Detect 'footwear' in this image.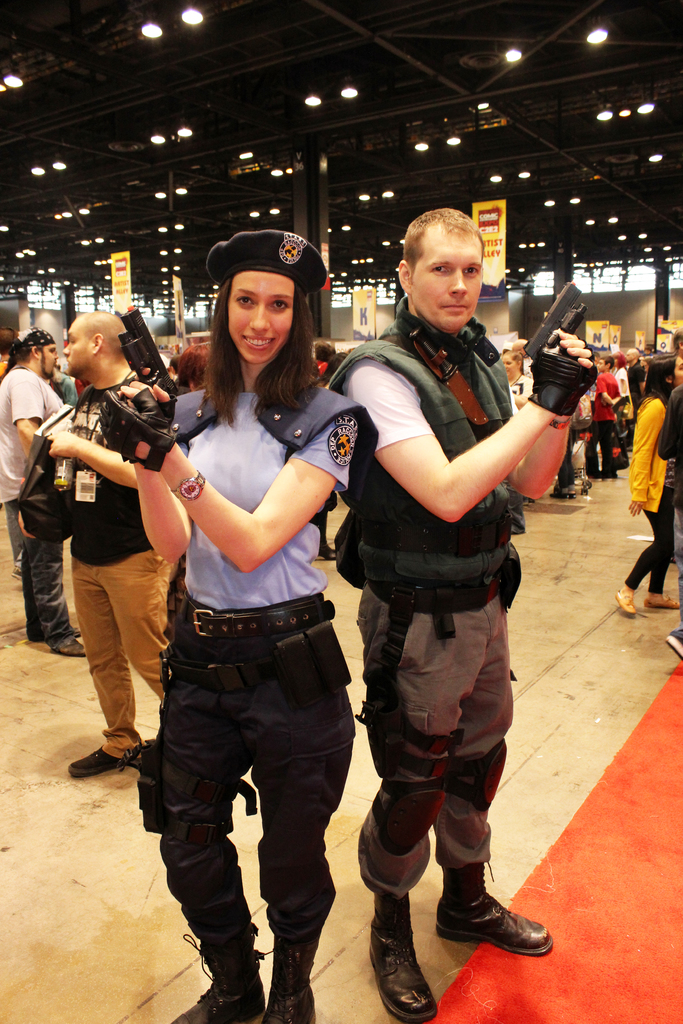
Detection: region(318, 540, 340, 563).
